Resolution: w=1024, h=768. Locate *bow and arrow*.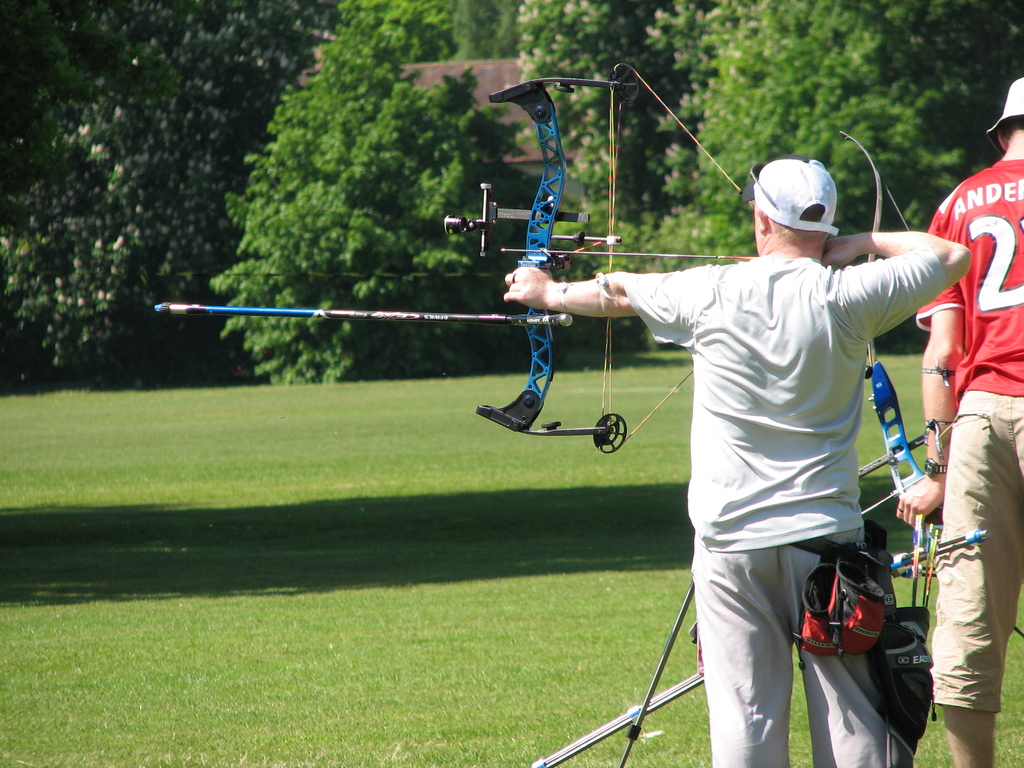
select_region(156, 58, 761, 456).
